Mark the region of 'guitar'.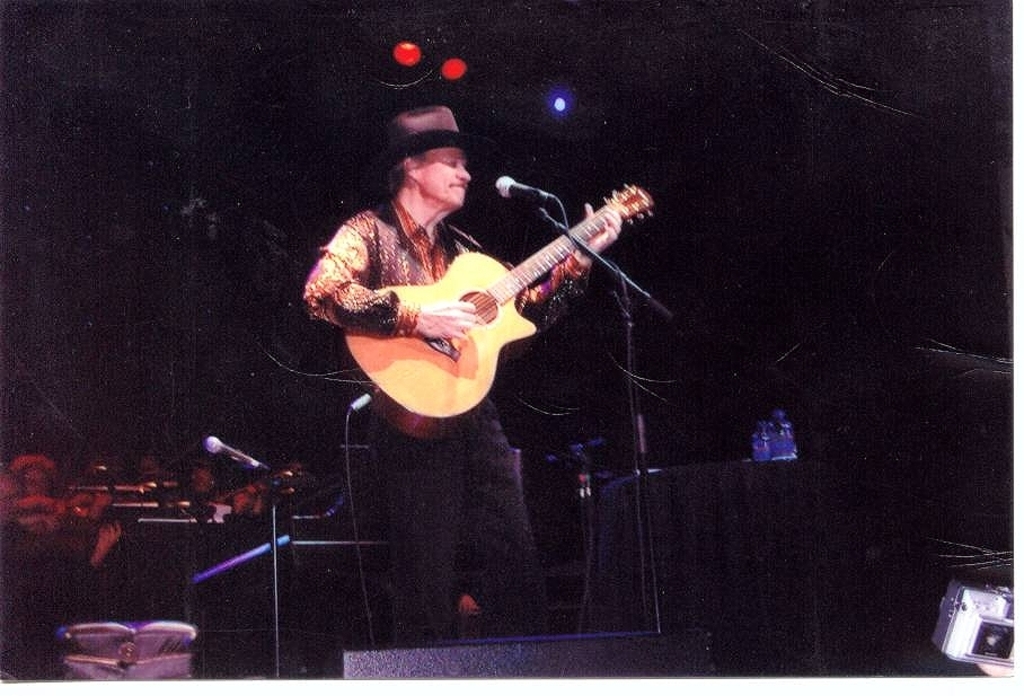
Region: 345 174 651 435.
